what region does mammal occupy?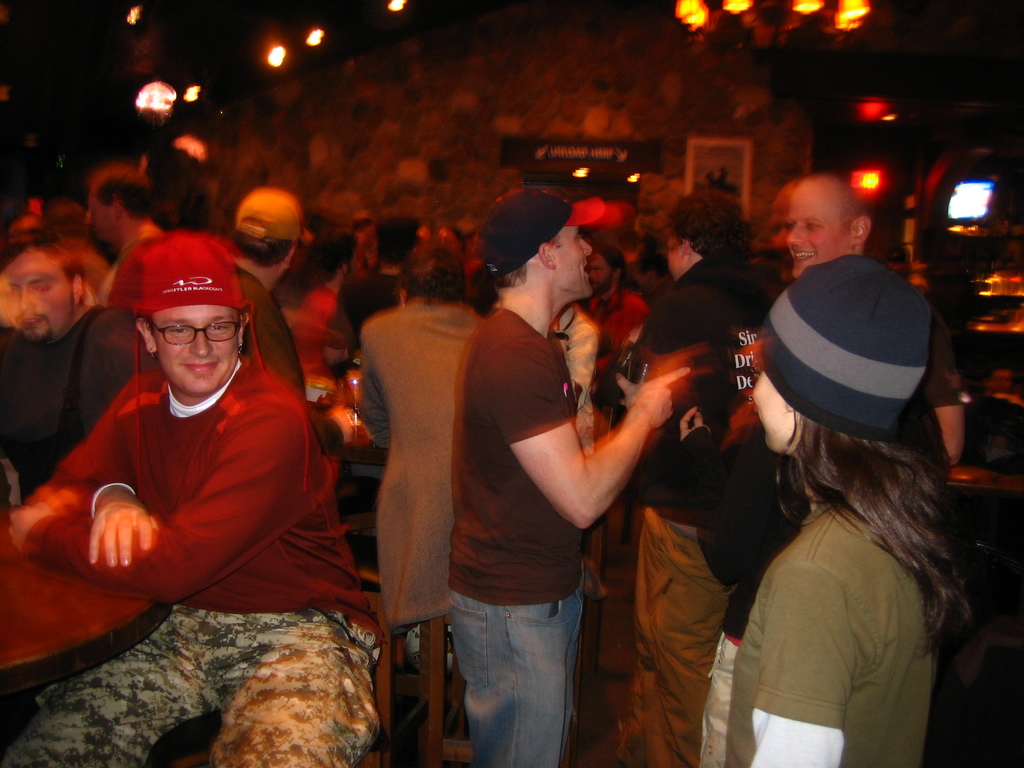
crop(0, 224, 160, 499).
